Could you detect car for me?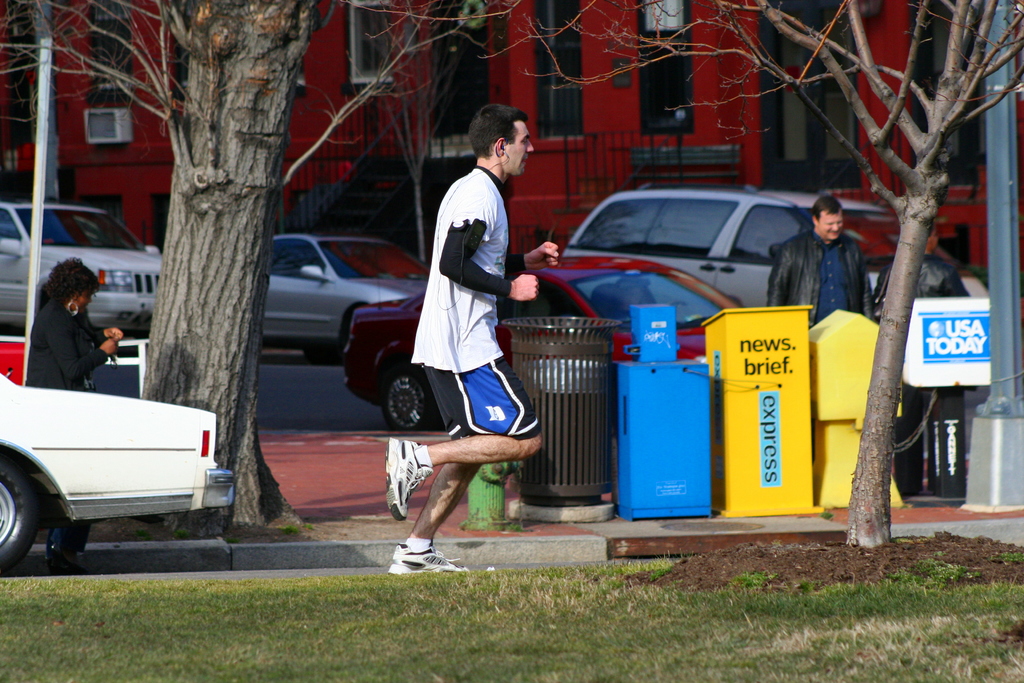
Detection result: {"left": 1, "top": 368, "right": 235, "bottom": 563}.
